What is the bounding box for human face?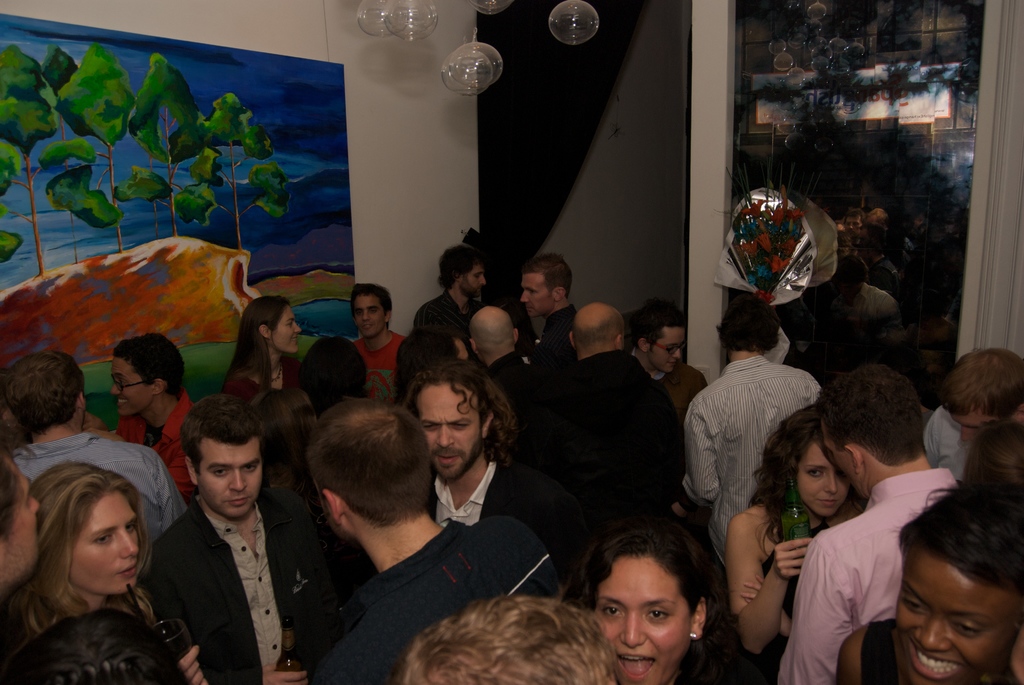
<bbox>821, 424, 863, 491</bbox>.
